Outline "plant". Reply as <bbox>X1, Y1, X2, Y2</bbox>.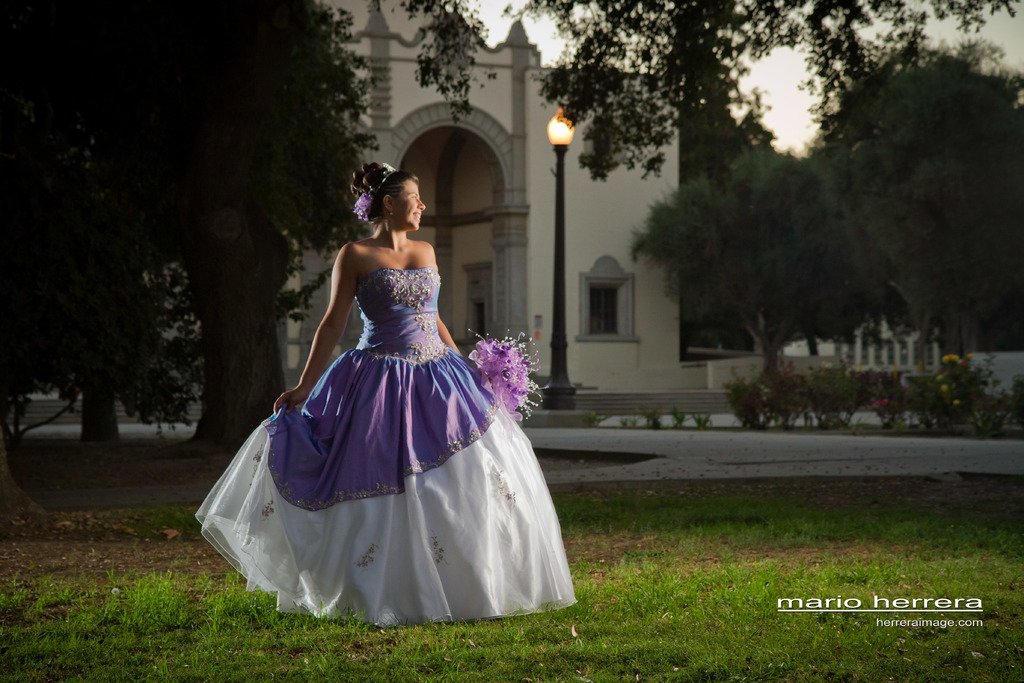
<bbox>733, 361, 766, 431</bbox>.
